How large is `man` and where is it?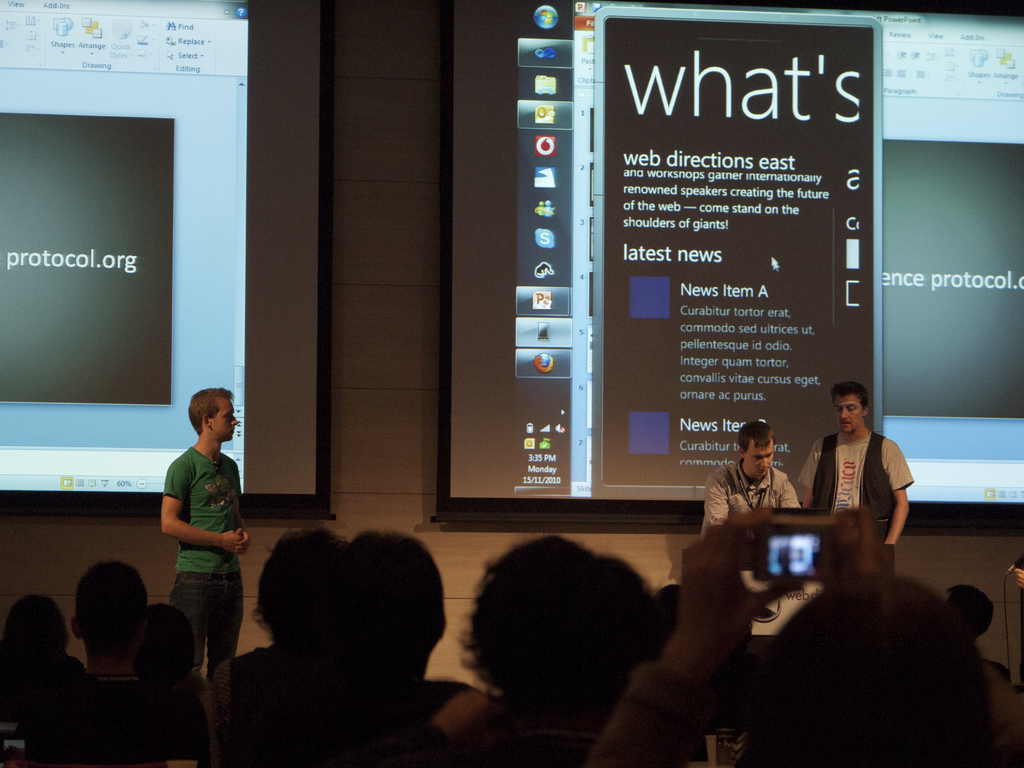
Bounding box: 697, 416, 803, 542.
